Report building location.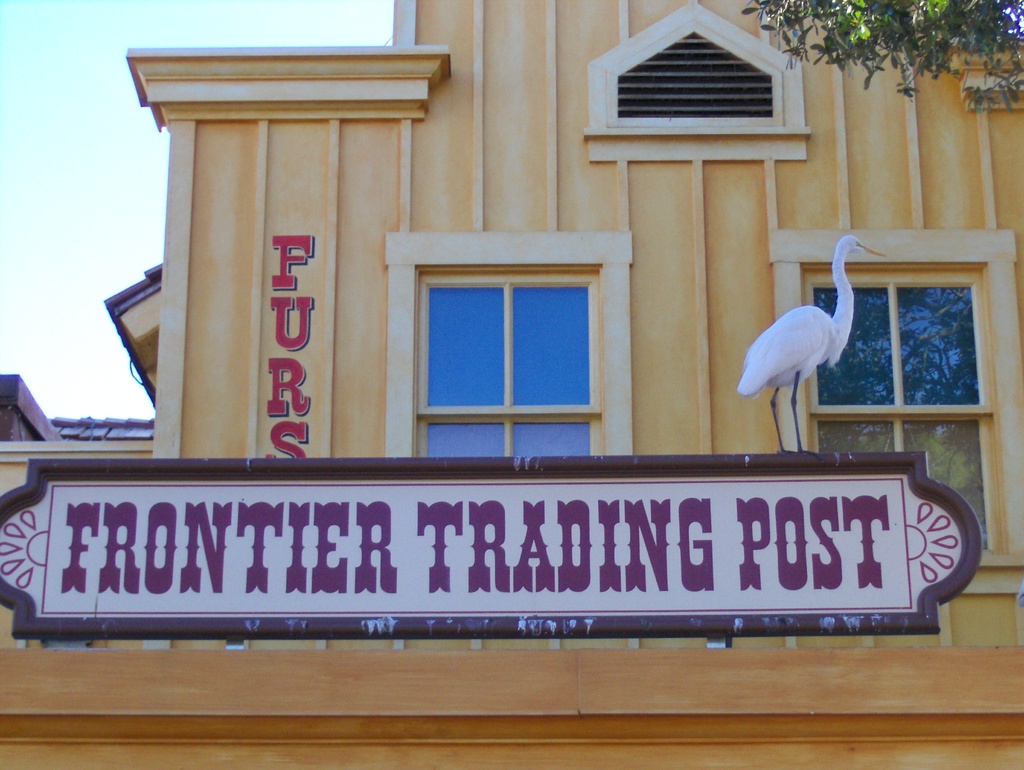
Report: (x1=0, y1=0, x2=1023, y2=769).
